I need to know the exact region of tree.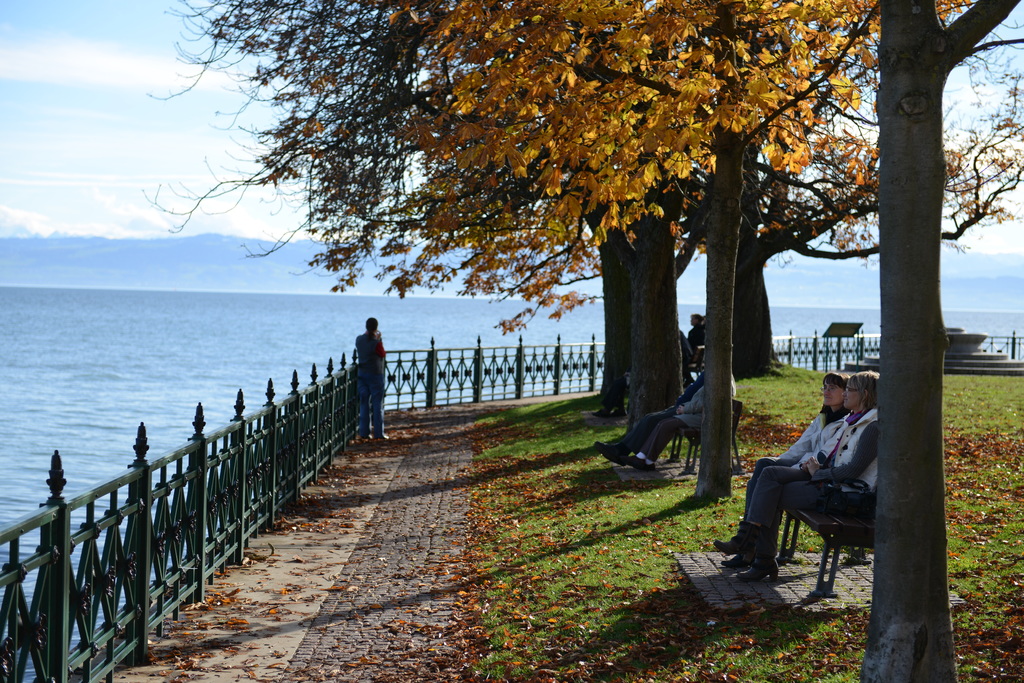
Region: 164 0 630 430.
